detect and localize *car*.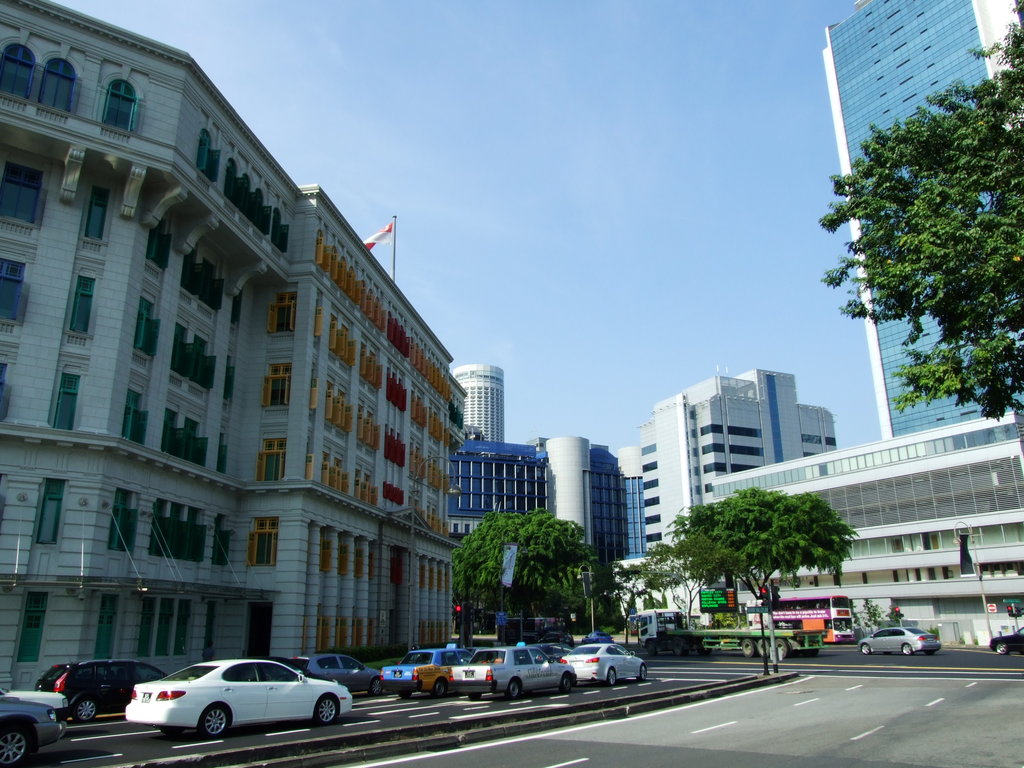
Localized at [x1=36, y1=648, x2=168, y2=724].
